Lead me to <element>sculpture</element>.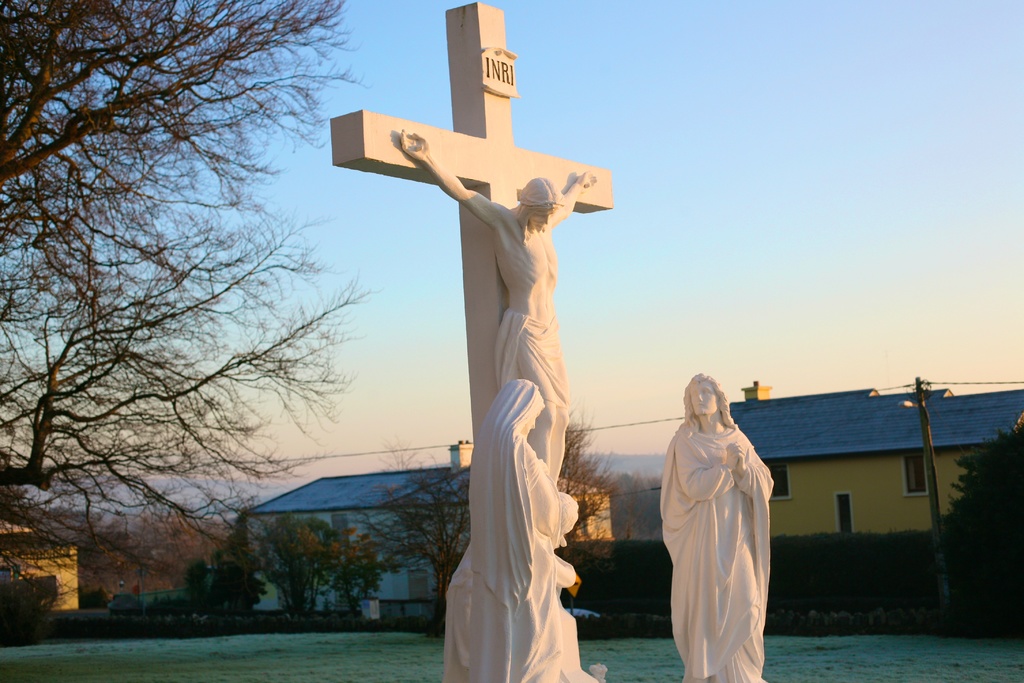
Lead to <region>431, 484, 584, 680</region>.
